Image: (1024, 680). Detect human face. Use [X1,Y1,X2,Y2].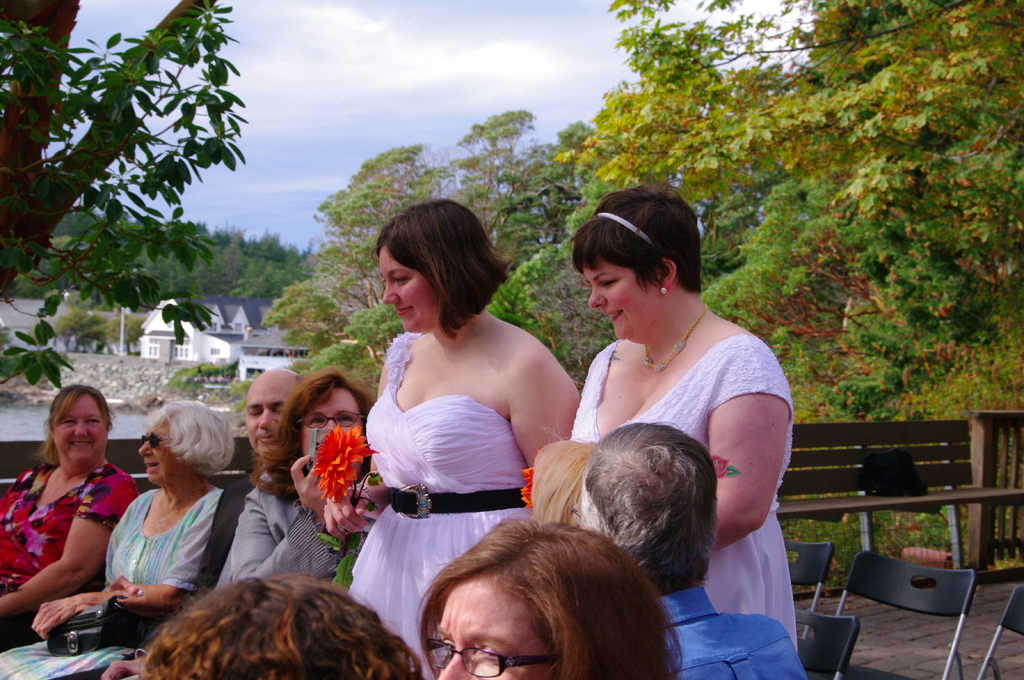
[56,395,104,466].
